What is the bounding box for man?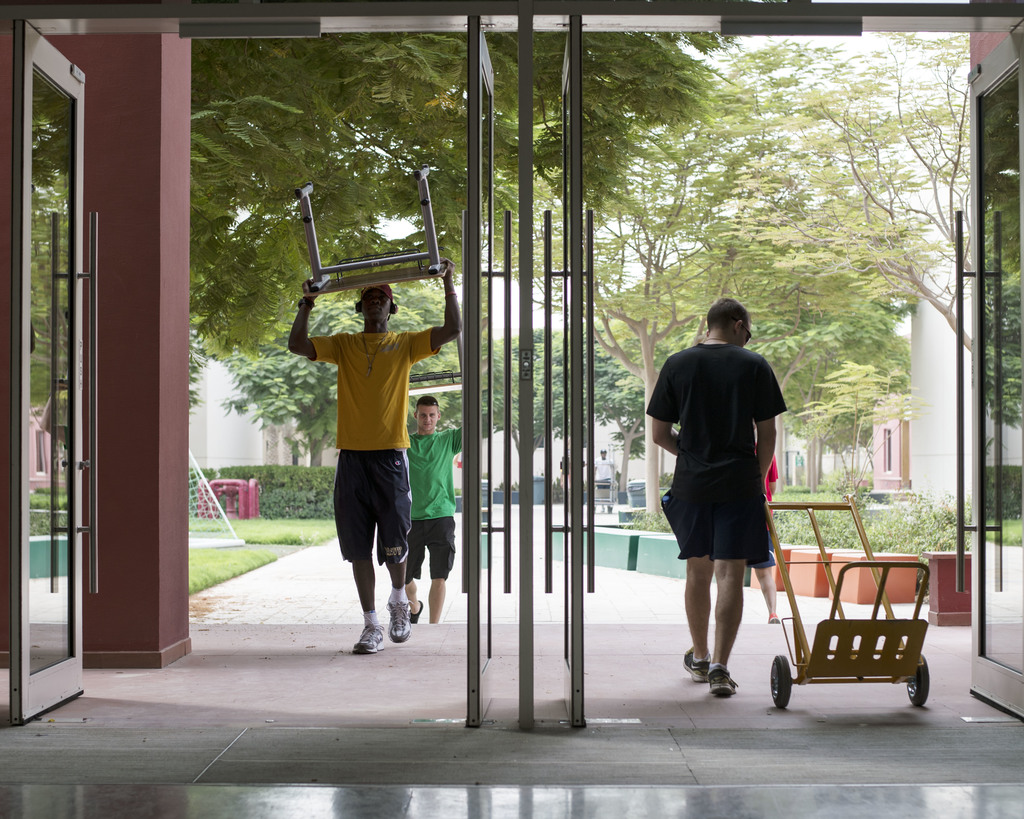
left=646, top=299, right=788, bottom=696.
